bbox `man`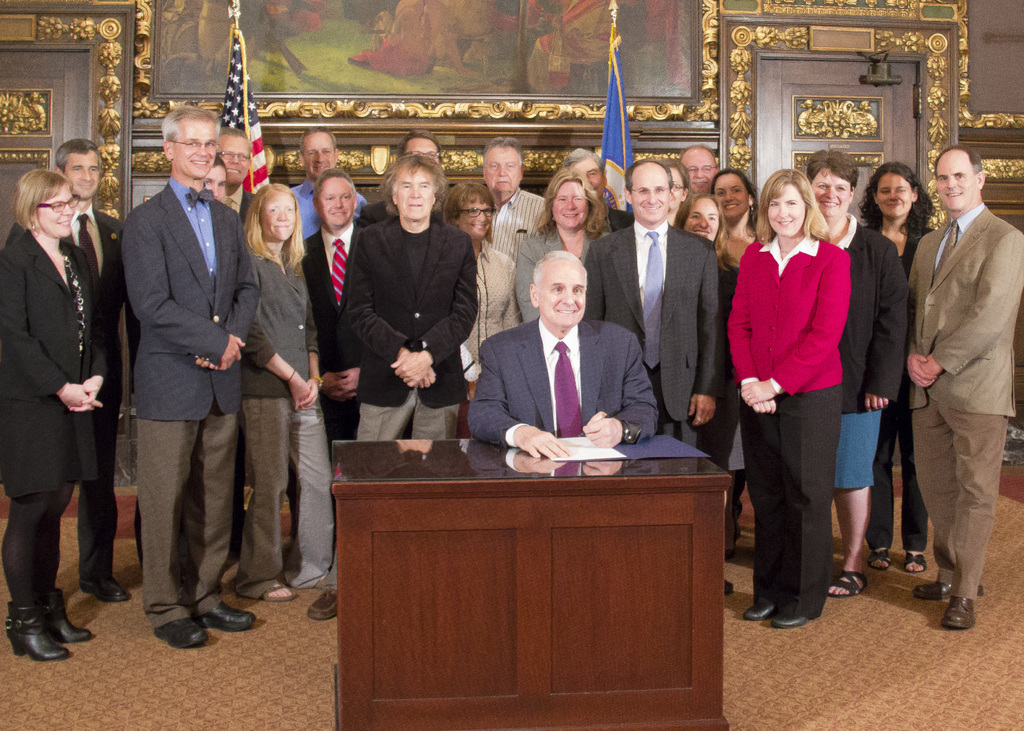
locate(584, 159, 720, 449)
